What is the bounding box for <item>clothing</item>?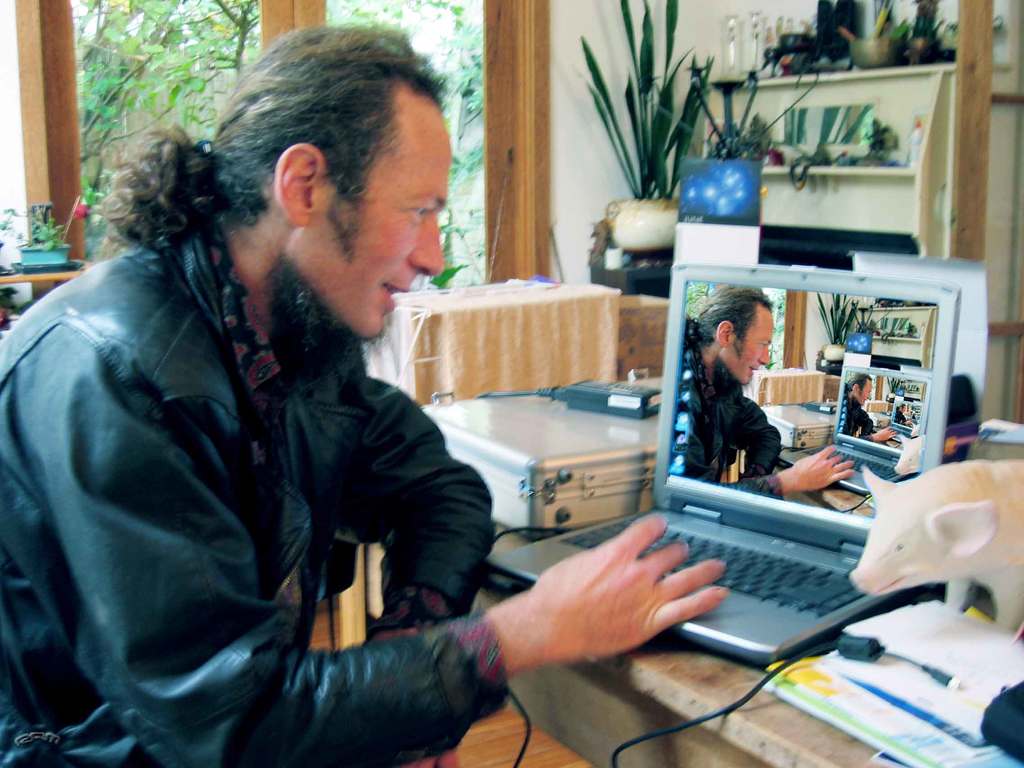
{"x1": 847, "y1": 396, "x2": 884, "y2": 441}.
